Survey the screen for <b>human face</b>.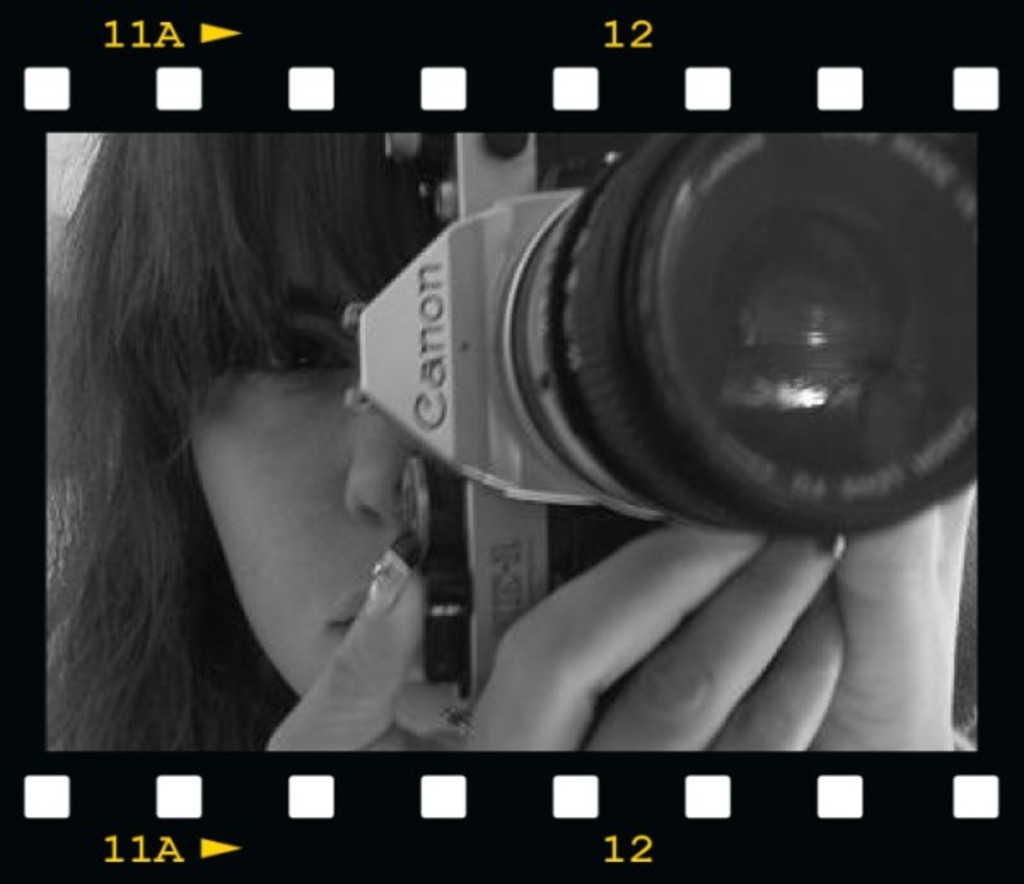
Survey found: x1=184 y1=213 x2=473 y2=753.
